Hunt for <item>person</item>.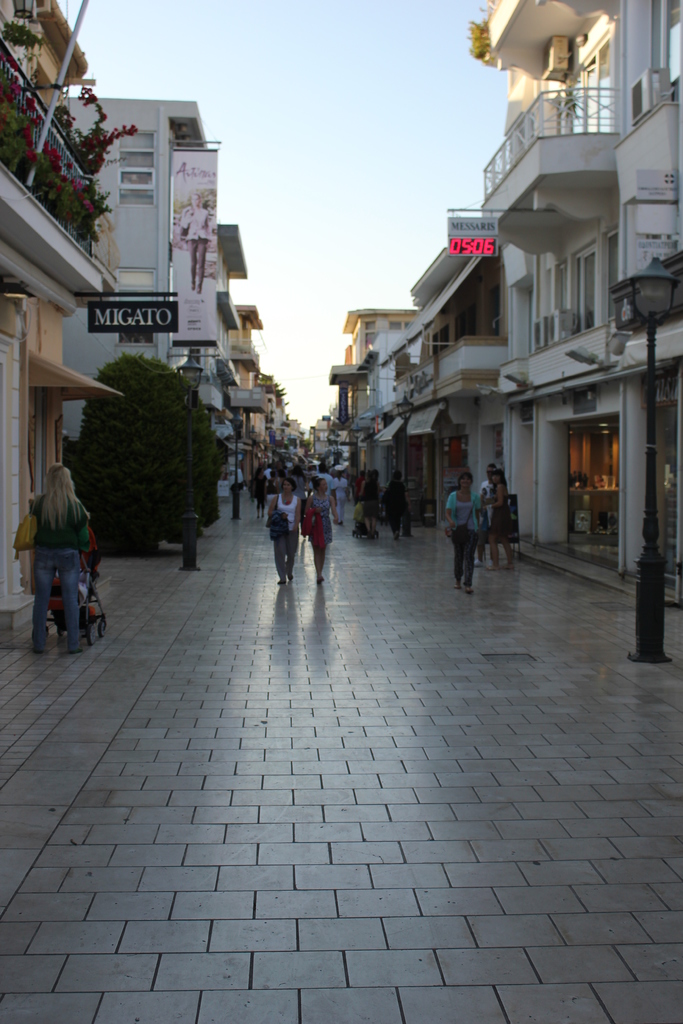
Hunted down at <box>500,460,514,570</box>.
